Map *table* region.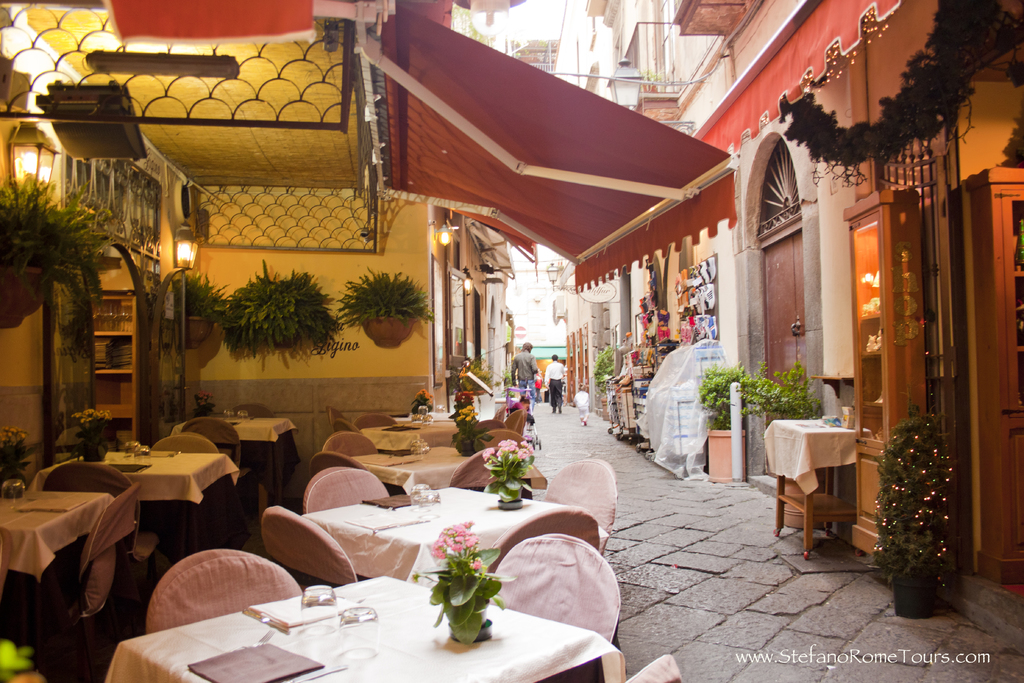
Mapped to crop(26, 453, 241, 555).
